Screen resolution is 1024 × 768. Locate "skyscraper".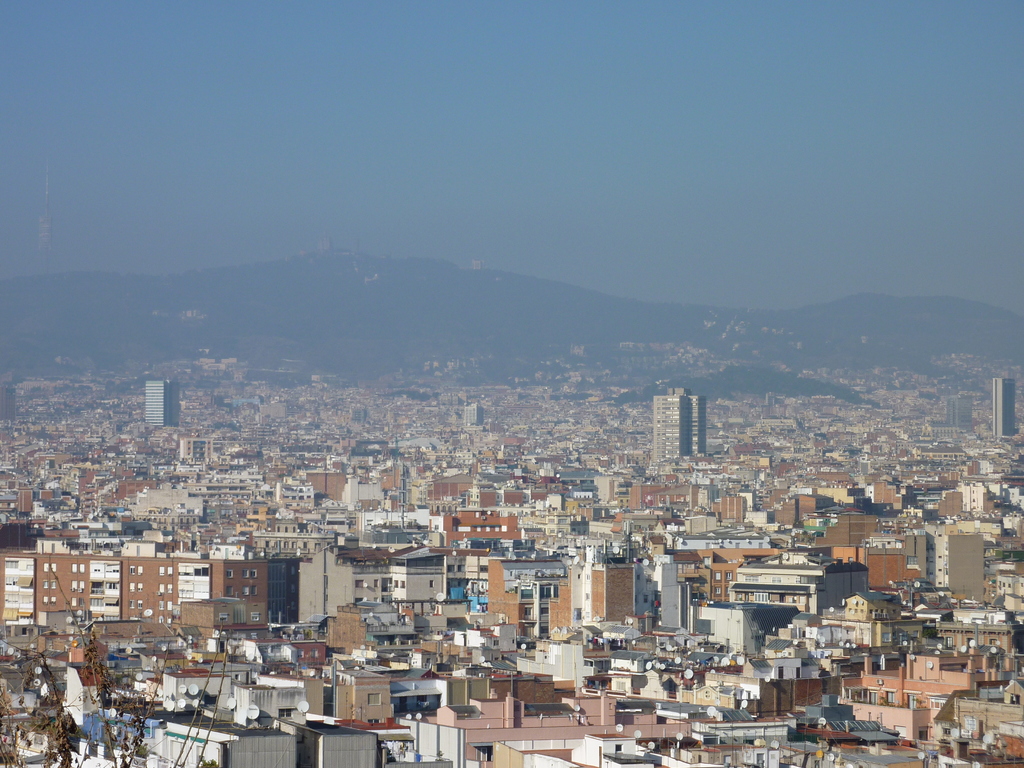
region(148, 379, 177, 424).
